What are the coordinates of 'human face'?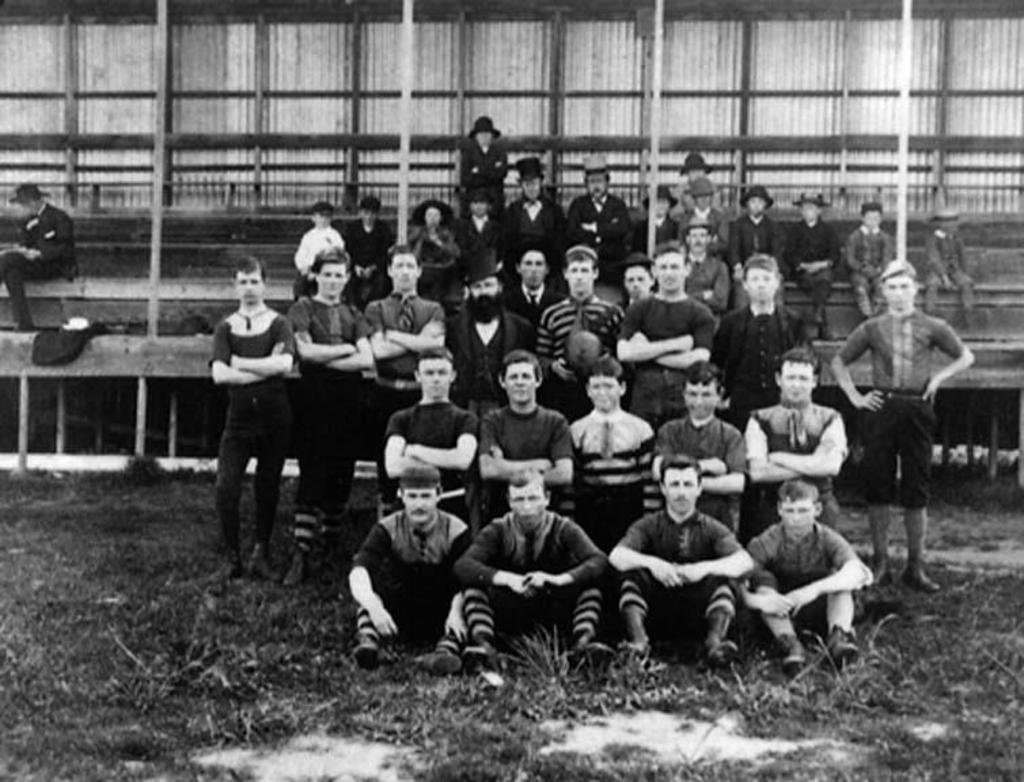
pyautogui.locateOnScreen(230, 262, 258, 304).
